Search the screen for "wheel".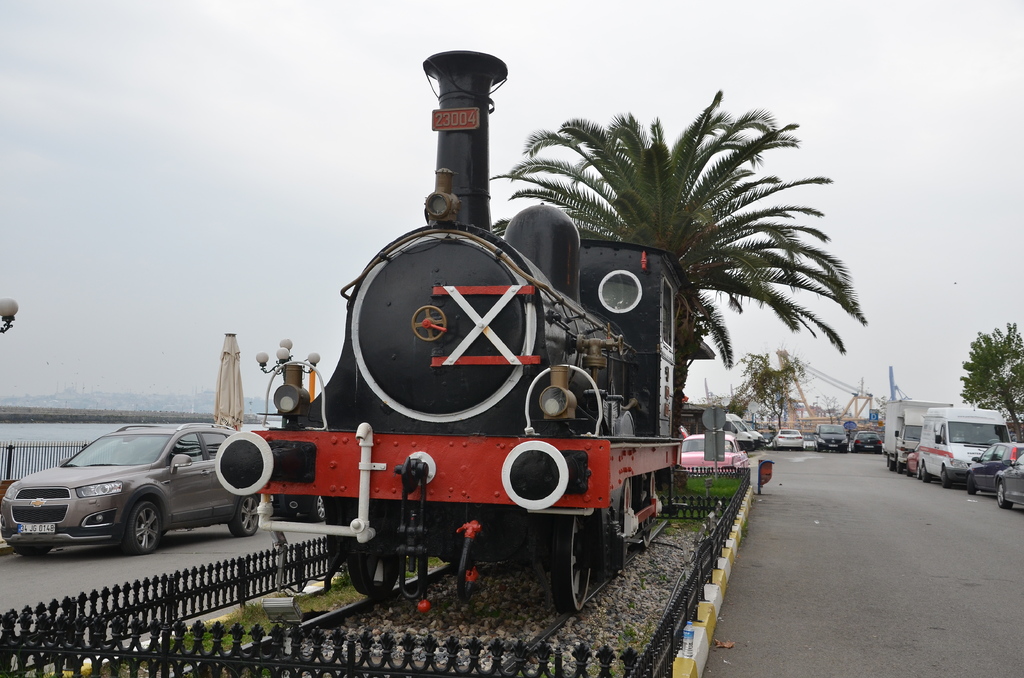
Found at BBox(348, 497, 401, 597).
